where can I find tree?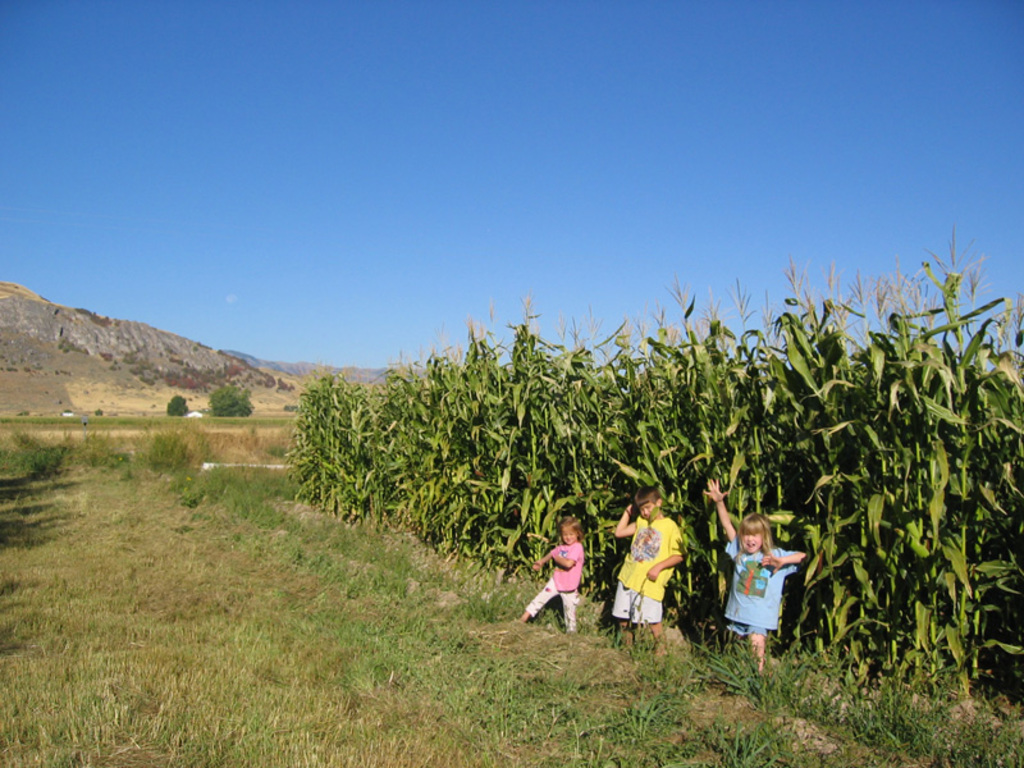
You can find it at [x1=207, y1=385, x2=262, y2=421].
